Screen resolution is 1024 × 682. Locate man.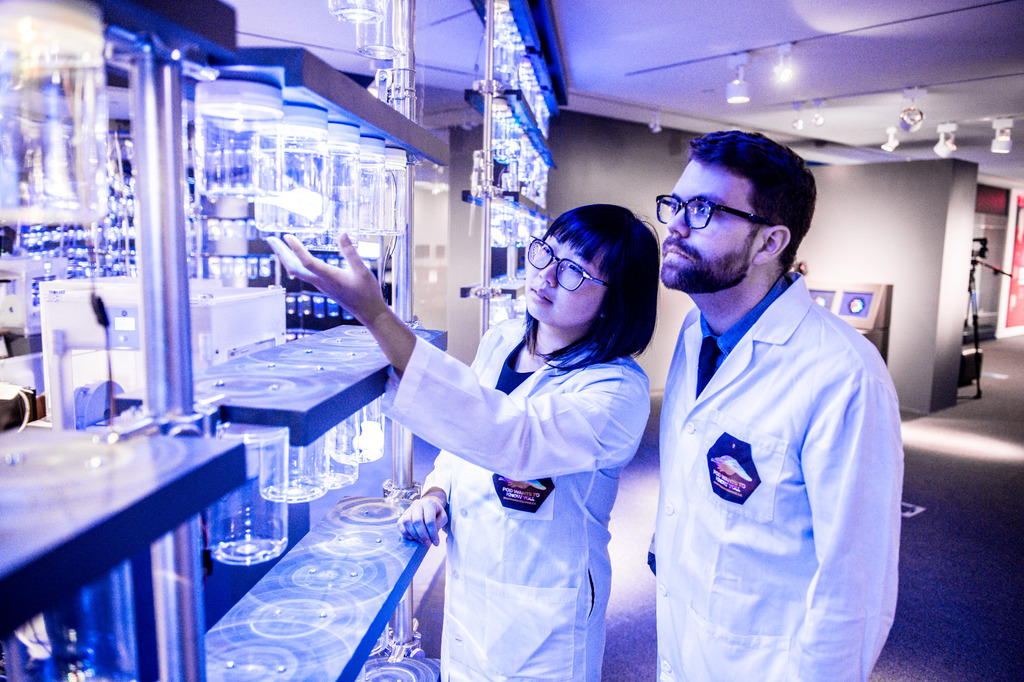
610/108/881/681.
